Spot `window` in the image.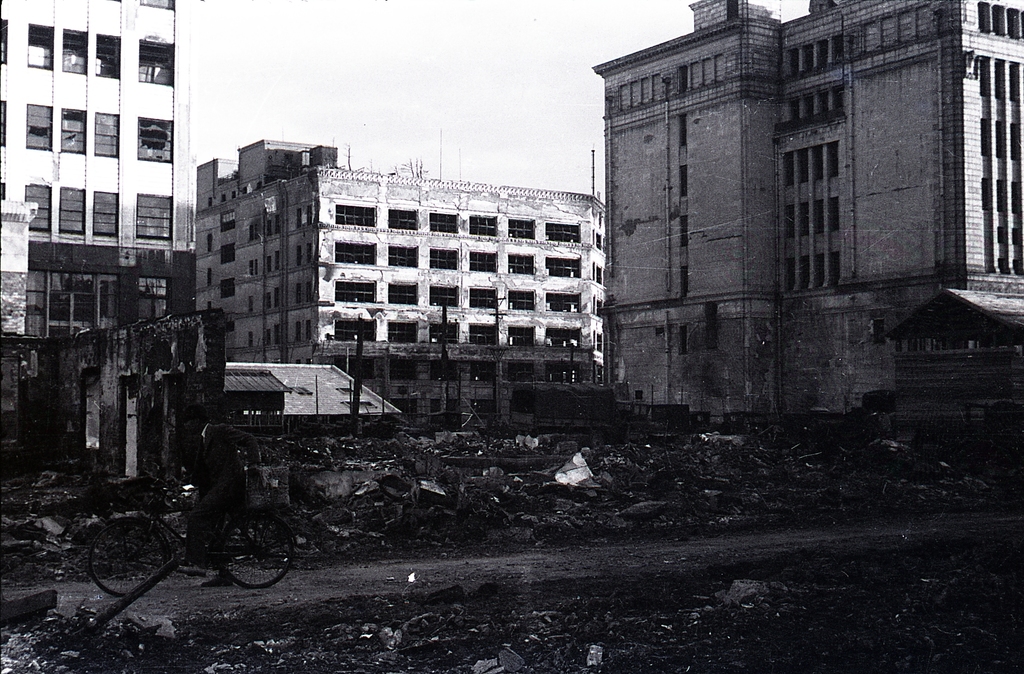
`window` found at select_region(332, 246, 379, 264).
